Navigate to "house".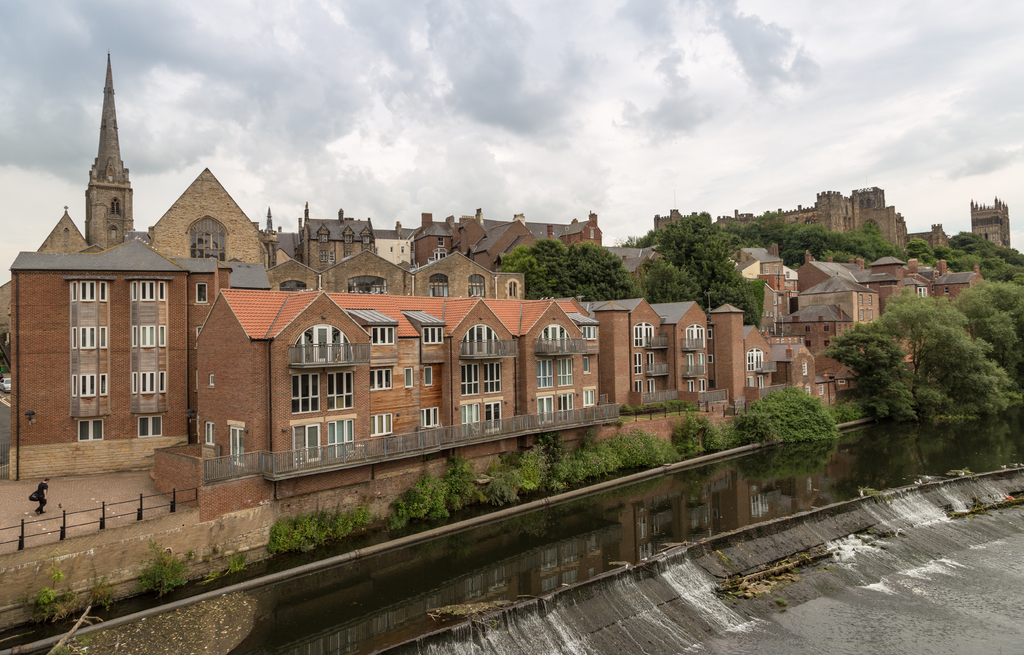
Navigation target: (593, 295, 676, 410).
